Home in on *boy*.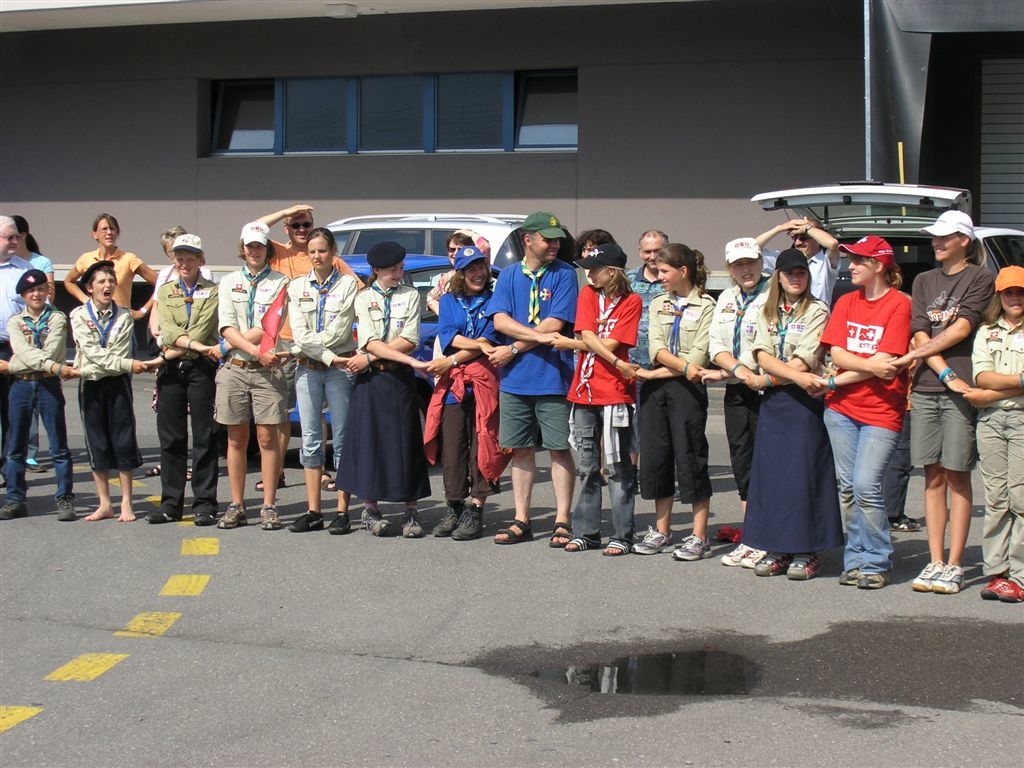
Homed in at x1=145 y1=233 x2=226 y2=522.
